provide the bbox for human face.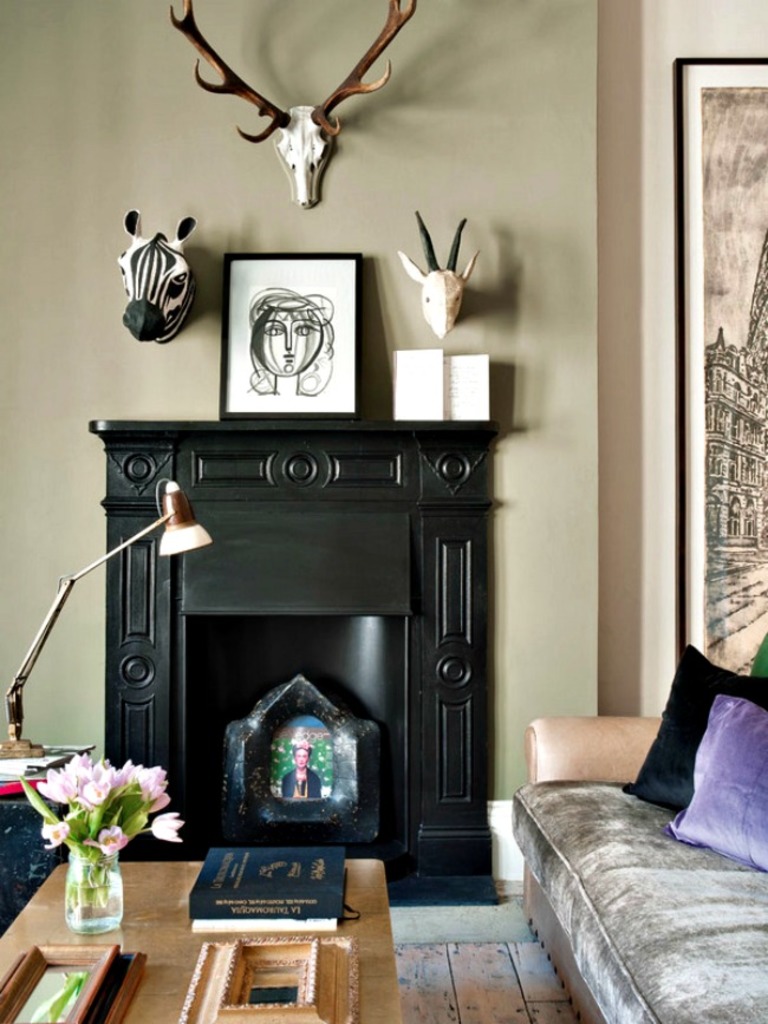
259 311 332 380.
